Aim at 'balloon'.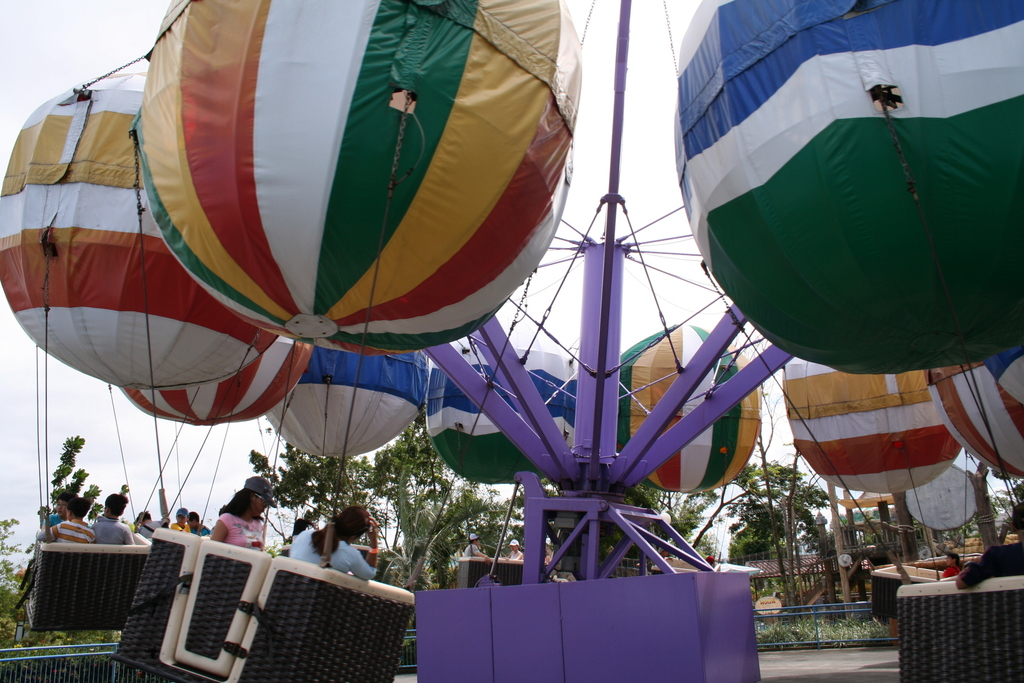
Aimed at BBox(929, 344, 1023, 477).
